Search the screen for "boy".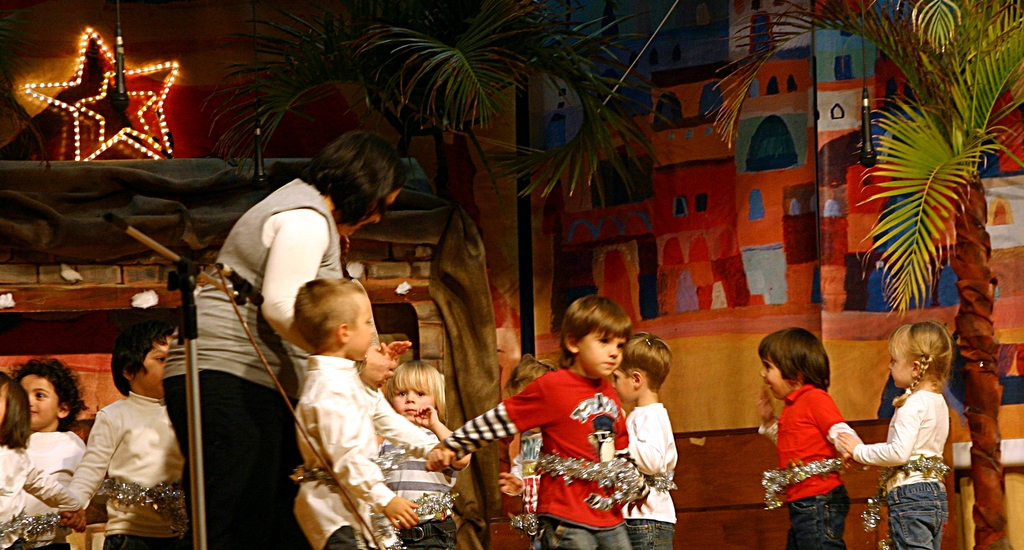
Found at {"left": 765, "top": 328, "right": 871, "bottom": 538}.
